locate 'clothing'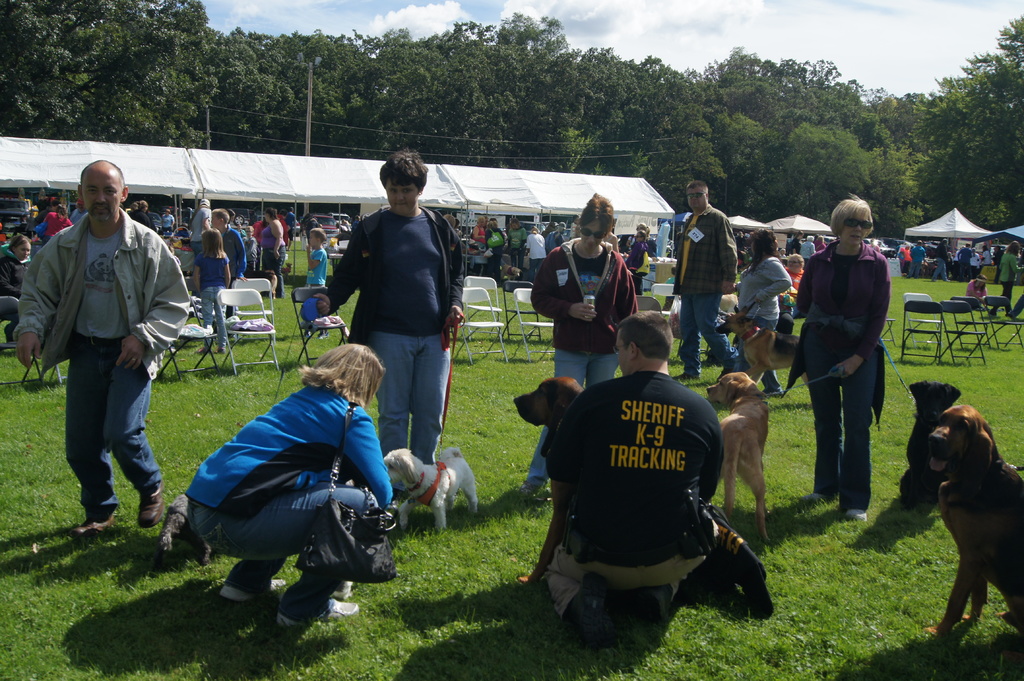
<bbox>524, 236, 641, 483</bbox>
